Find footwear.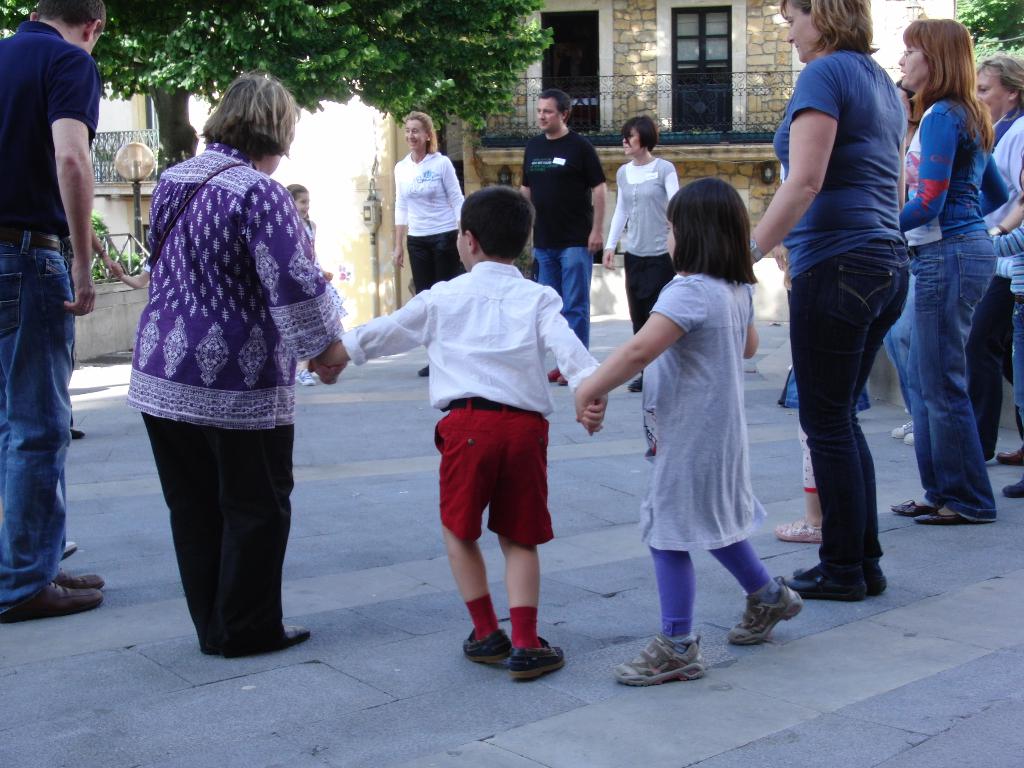
{"left": 774, "top": 563, "right": 866, "bottom": 599}.
